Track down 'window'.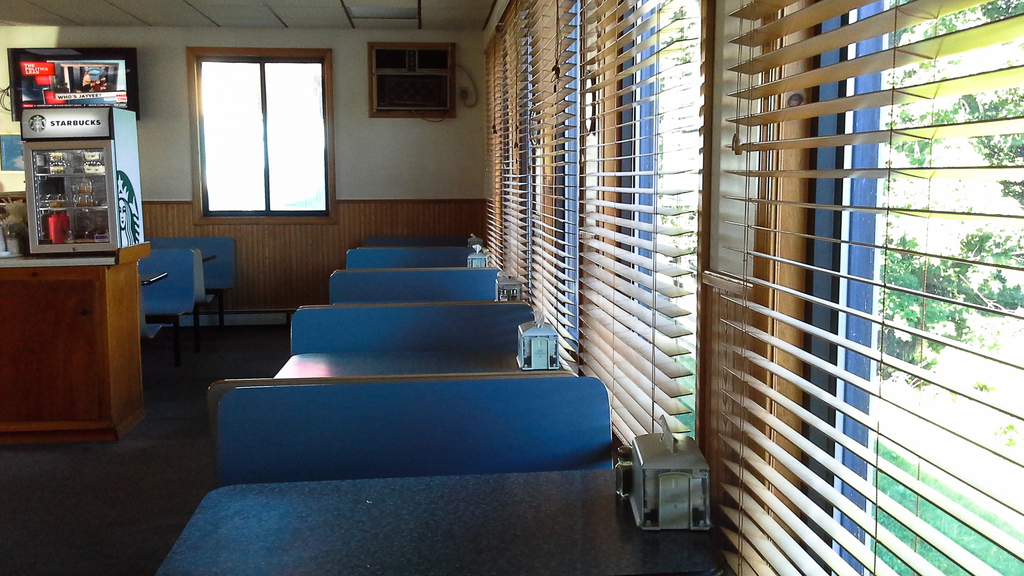
Tracked to (x1=519, y1=18, x2=544, y2=318).
